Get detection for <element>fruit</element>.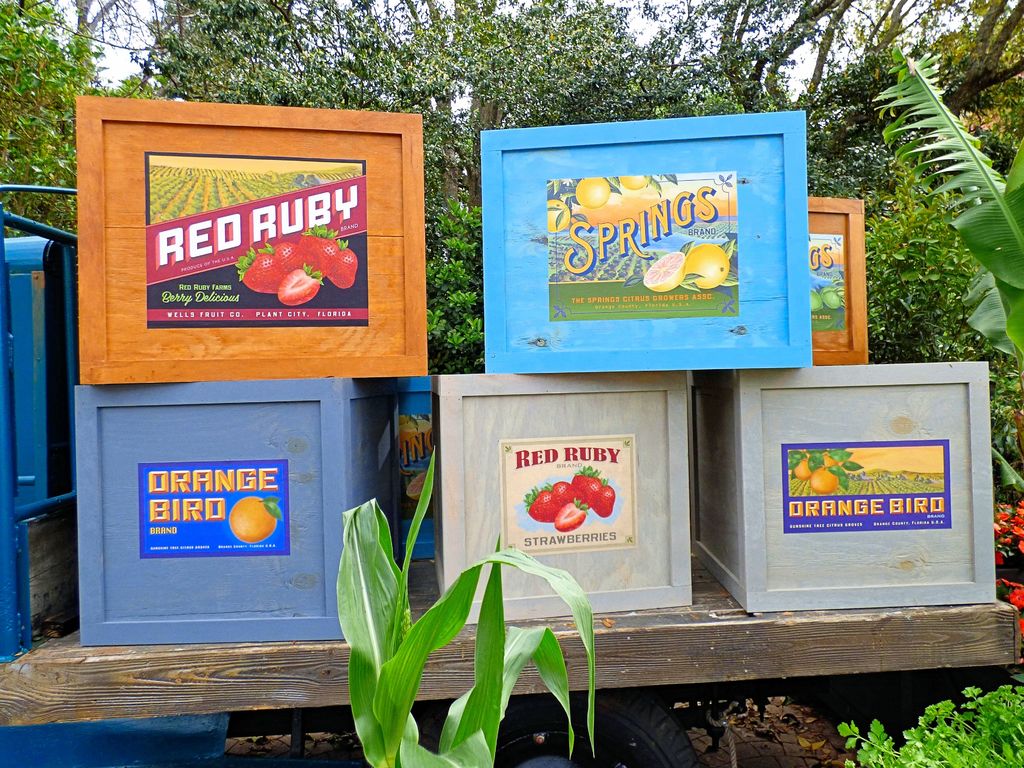
Detection: locate(683, 244, 732, 290).
